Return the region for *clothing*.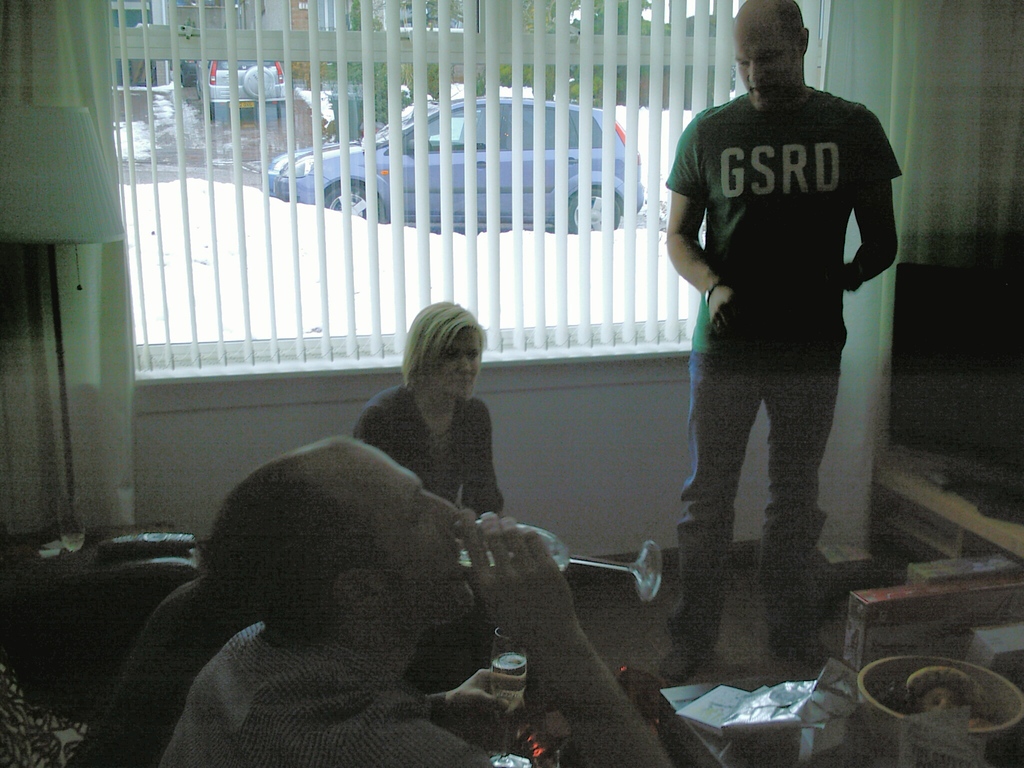
Rect(355, 387, 508, 516).
